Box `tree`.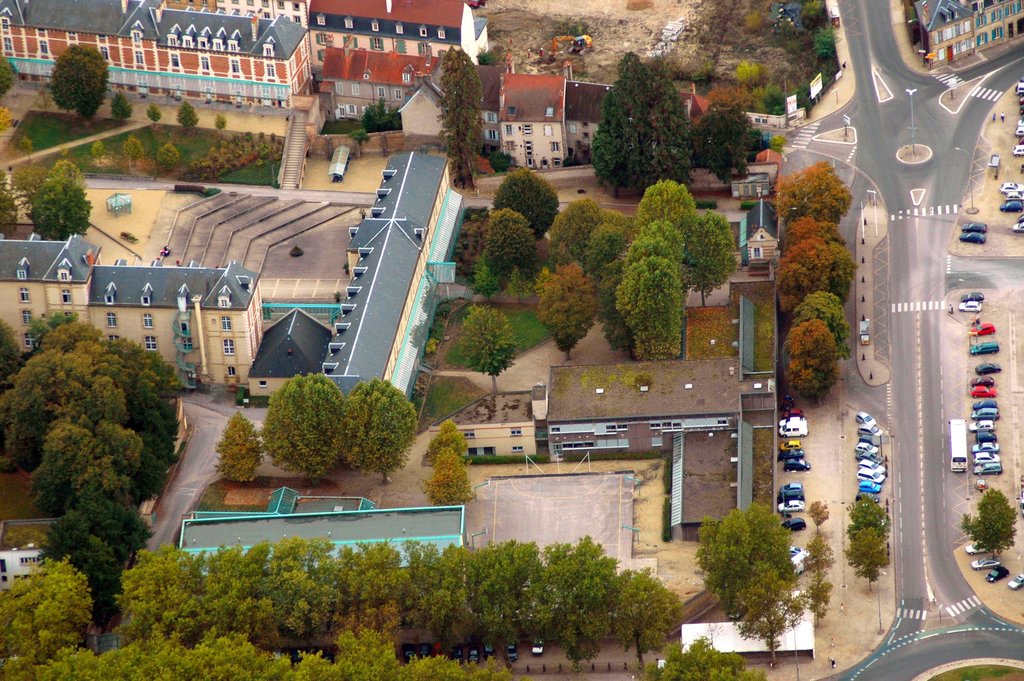
x1=817, y1=222, x2=847, y2=253.
